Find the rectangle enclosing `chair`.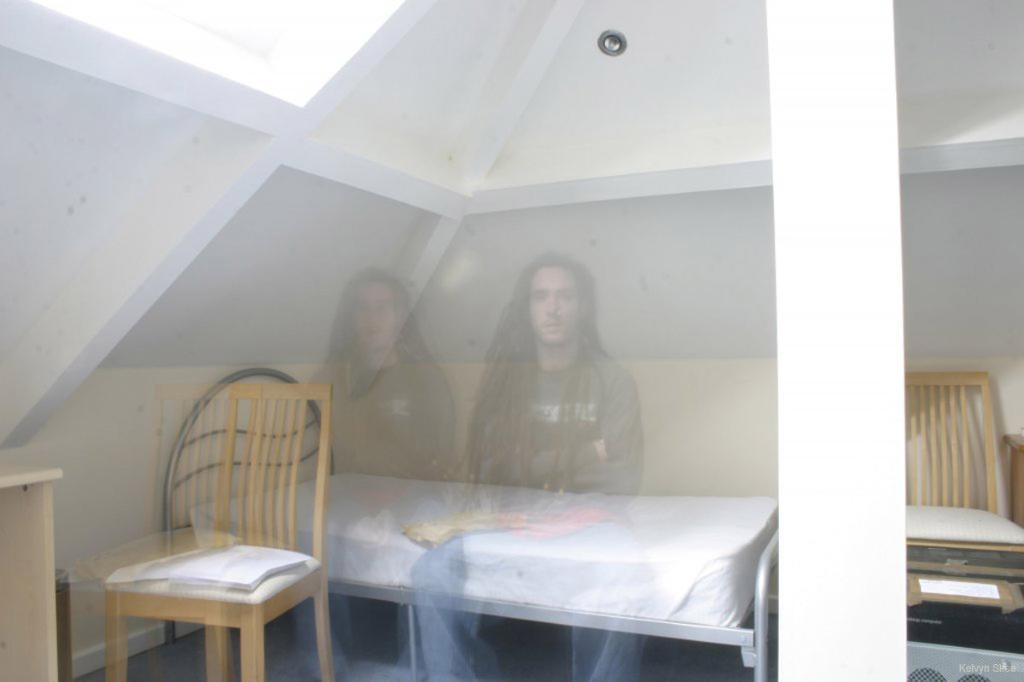
crop(100, 402, 337, 669).
